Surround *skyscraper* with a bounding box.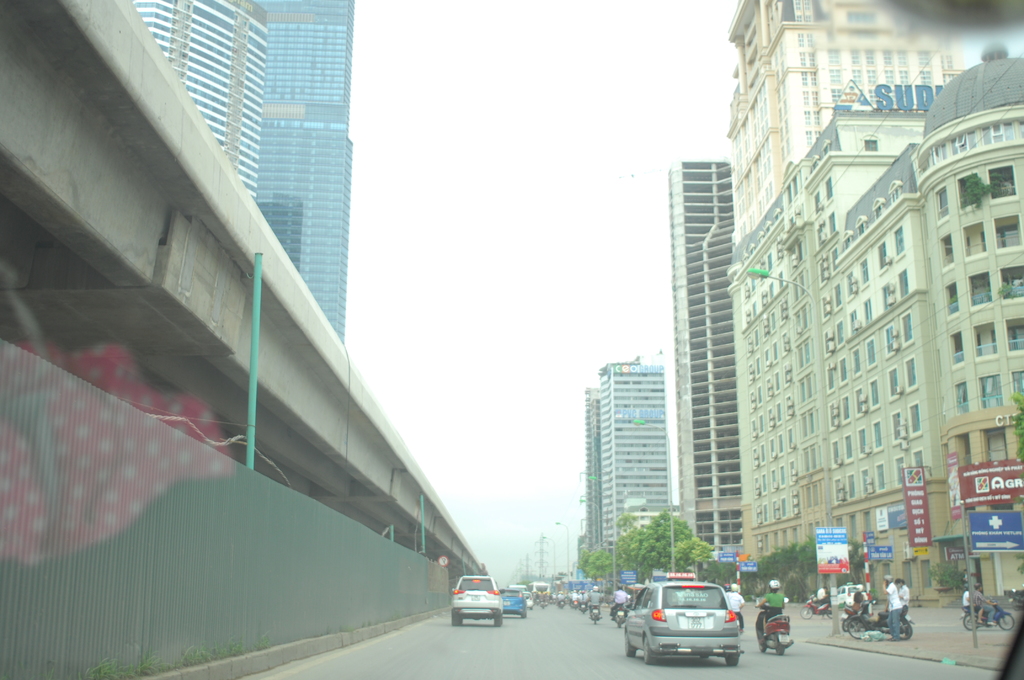
select_region(252, 0, 360, 353).
